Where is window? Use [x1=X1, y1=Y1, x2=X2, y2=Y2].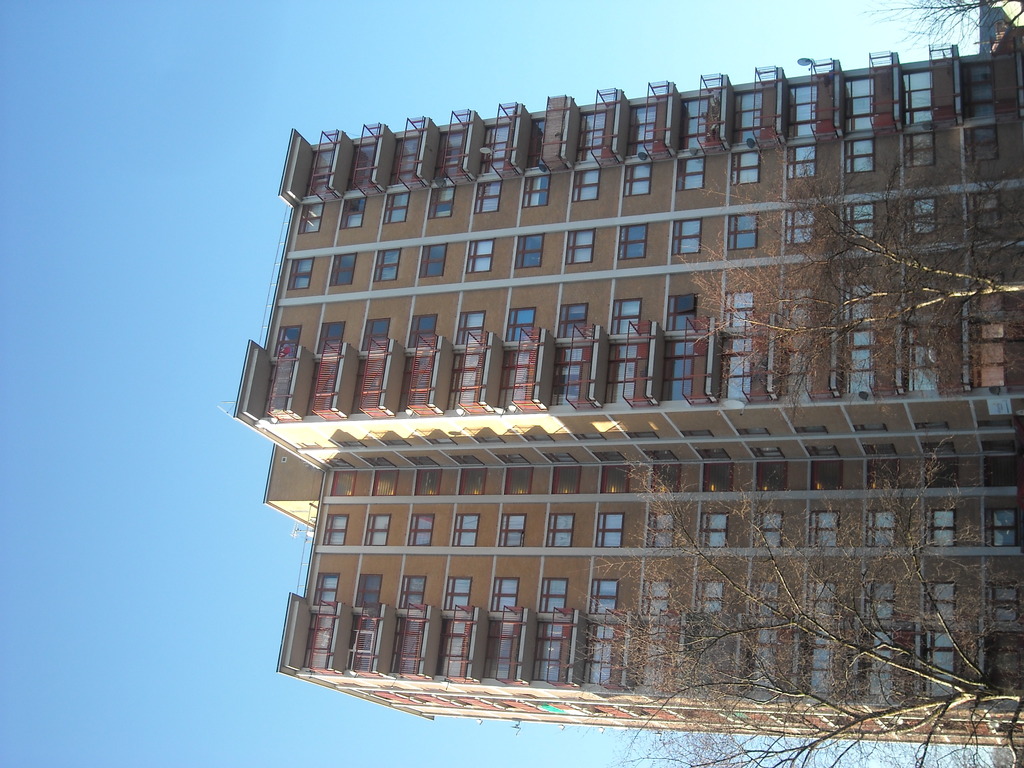
[x1=324, y1=458, x2=351, y2=470].
